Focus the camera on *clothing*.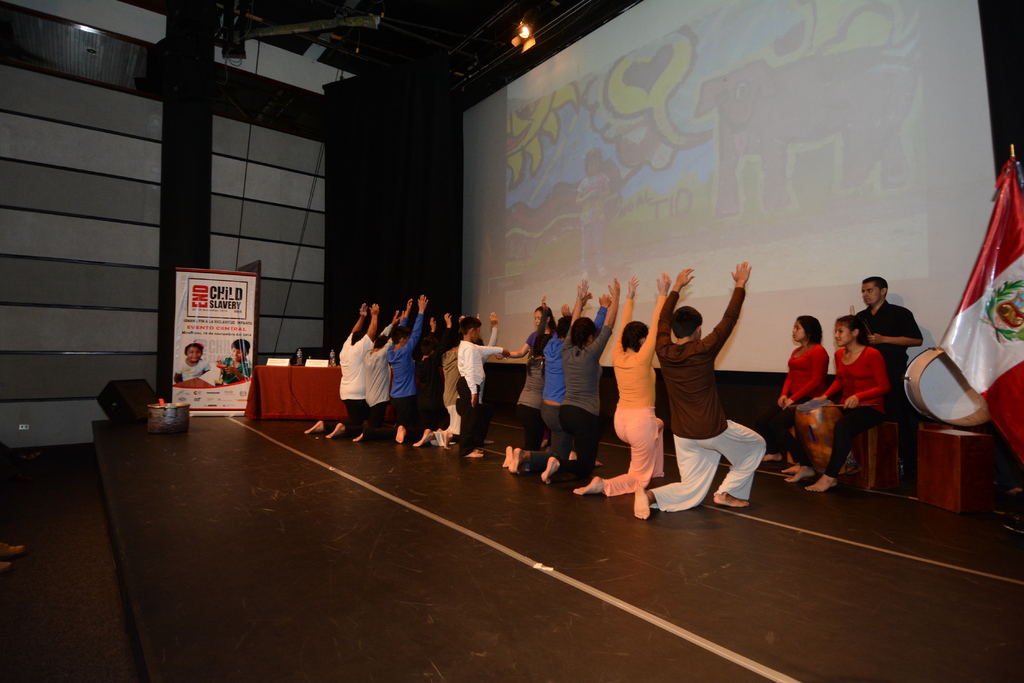
Focus region: rect(659, 302, 767, 511).
